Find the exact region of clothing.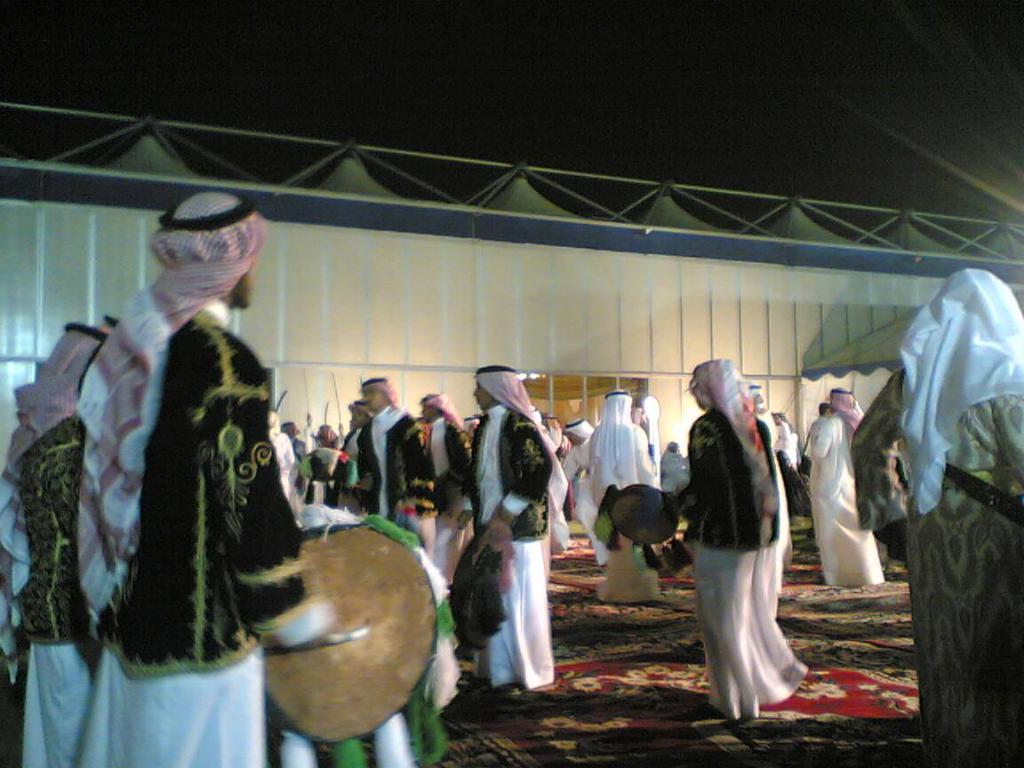
Exact region: <box>850,366,1023,767</box>.
